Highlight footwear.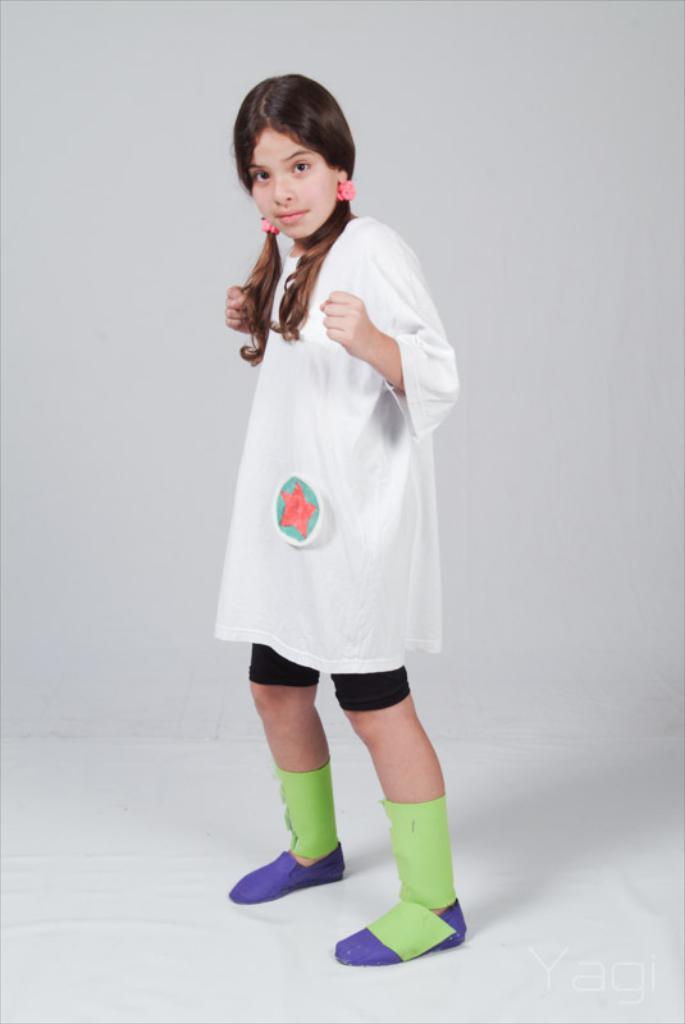
Highlighted region: <box>241,841,353,910</box>.
